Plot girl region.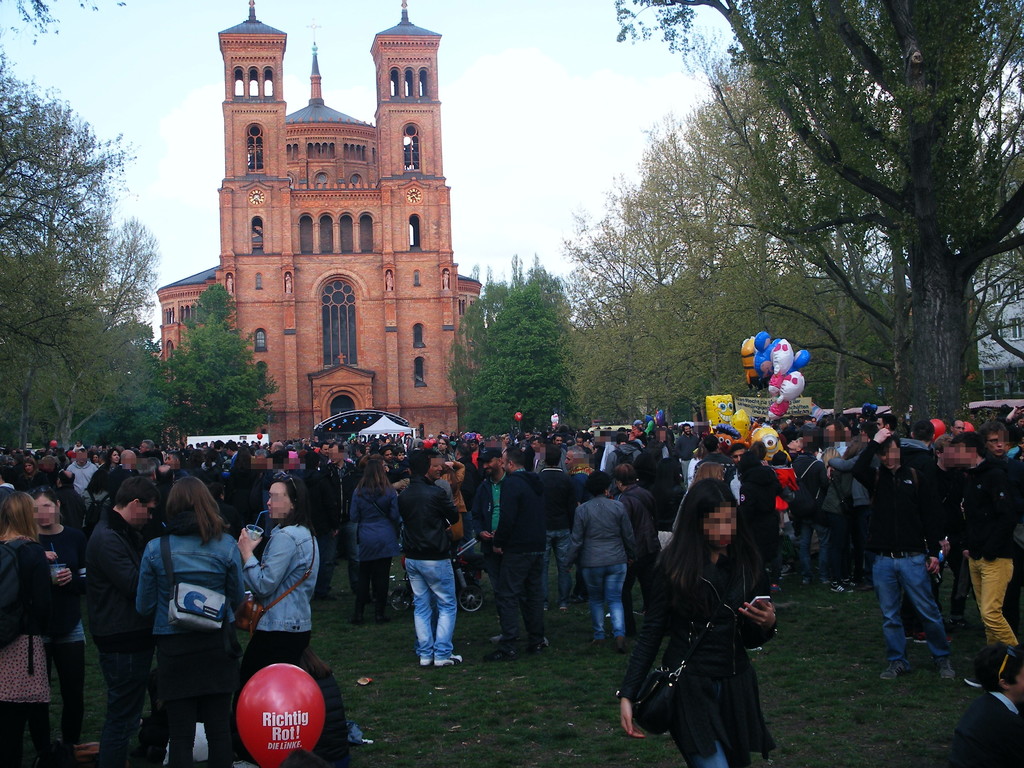
Plotted at x1=347, y1=460, x2=398, y2=619.
